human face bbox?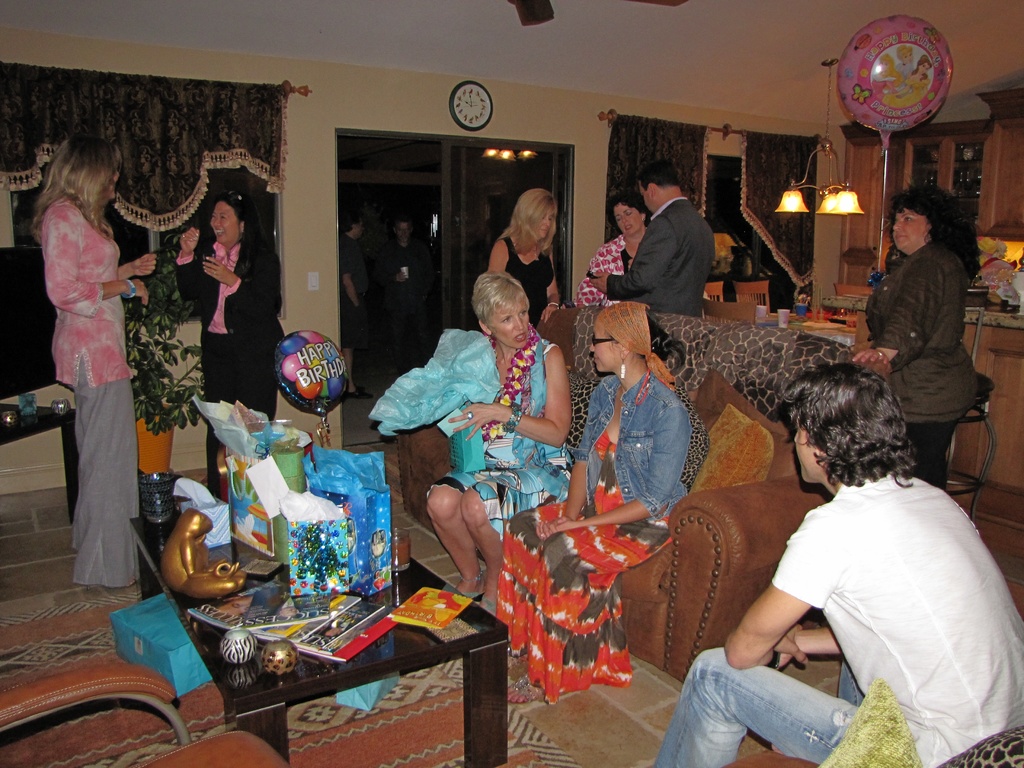
(92,170,114,209)
